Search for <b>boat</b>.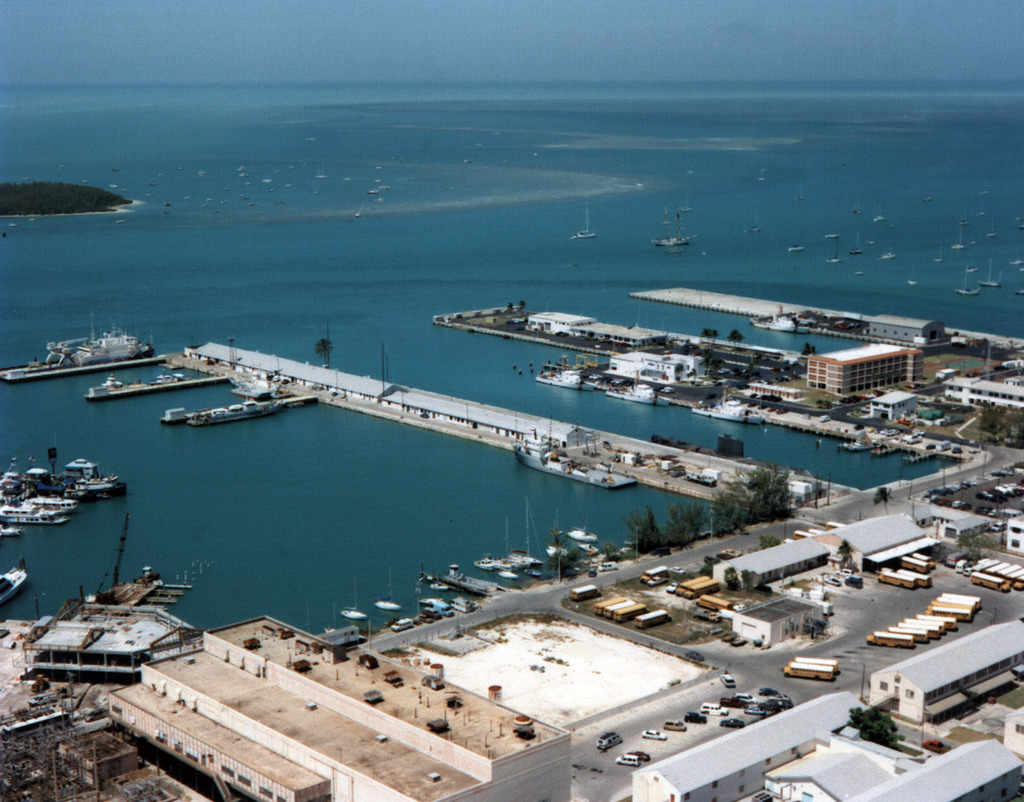
Found at (x1=476, y1=554, x2=488, y2=571).
